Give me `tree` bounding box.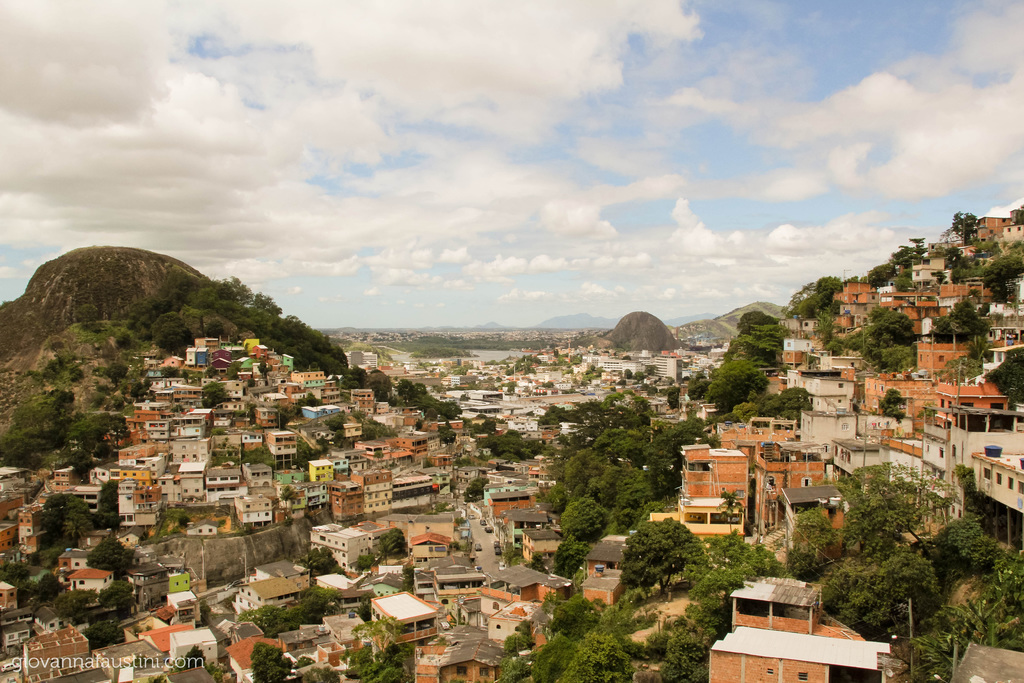
bbox(73, 299, 101, 334).
